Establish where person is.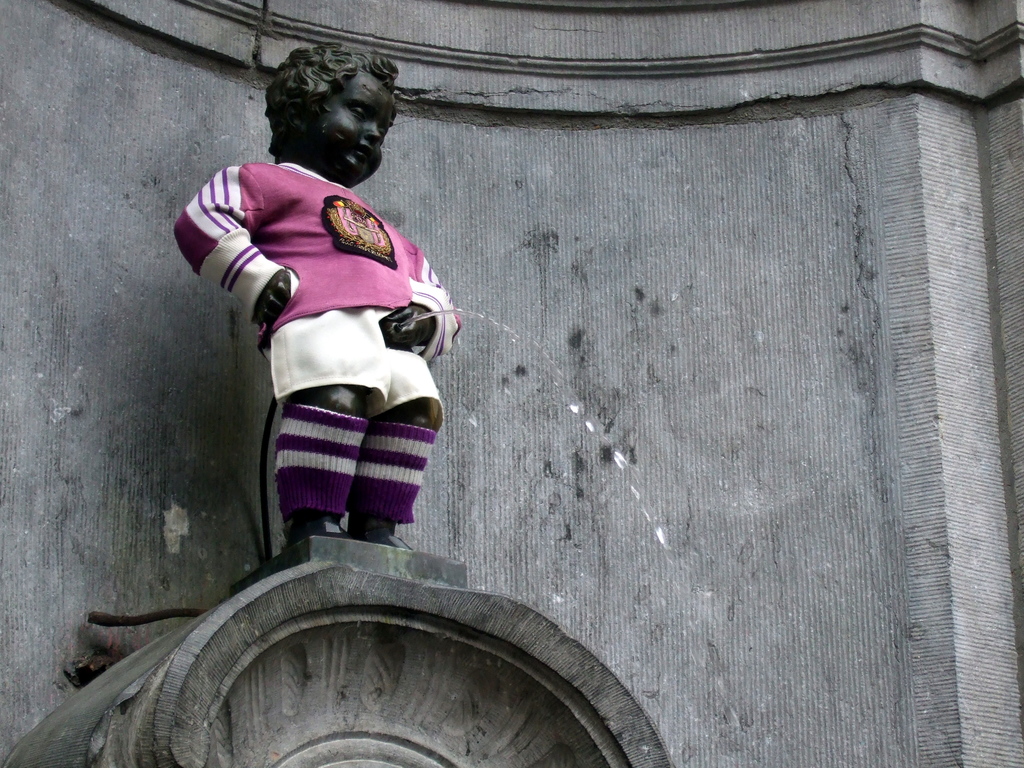
Established at x1=182 y1=44 x2=466 y2=561.
